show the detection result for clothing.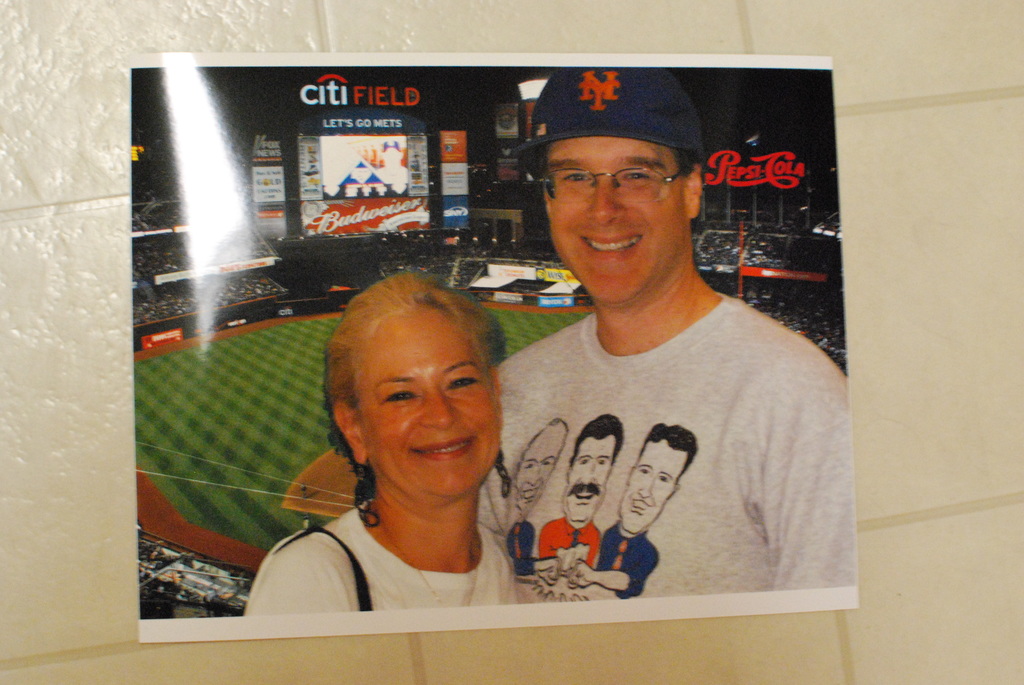
select_region(376, 164, 410, 195).
